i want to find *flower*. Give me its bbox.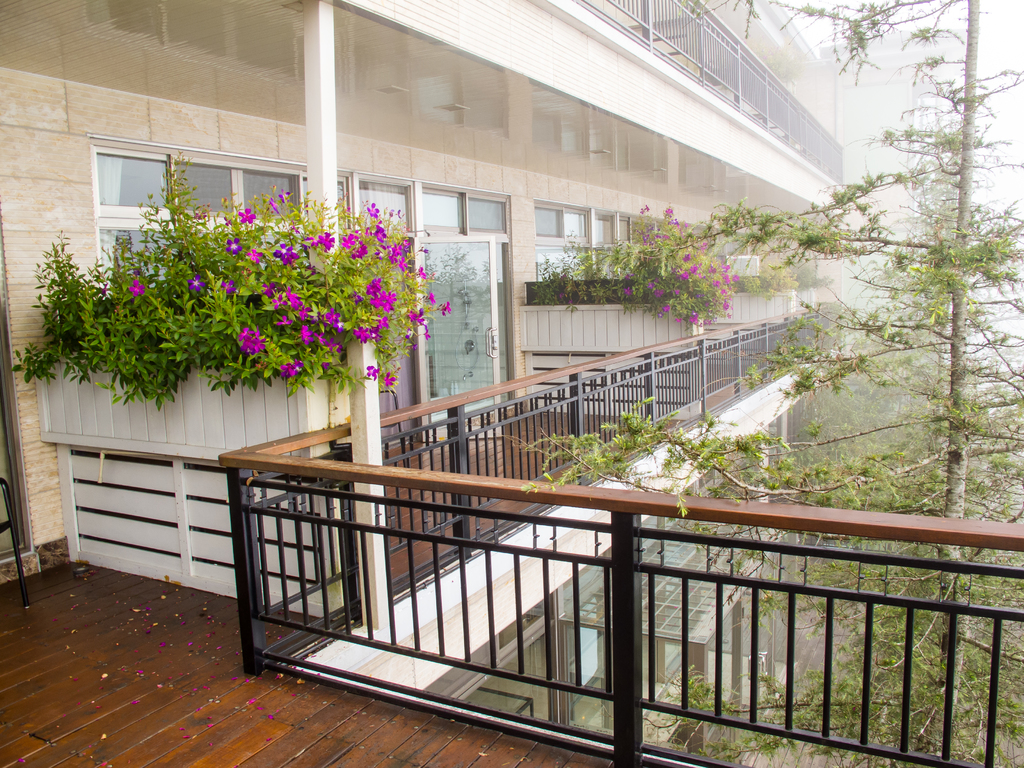
rect(234, 325, 264, 355).
